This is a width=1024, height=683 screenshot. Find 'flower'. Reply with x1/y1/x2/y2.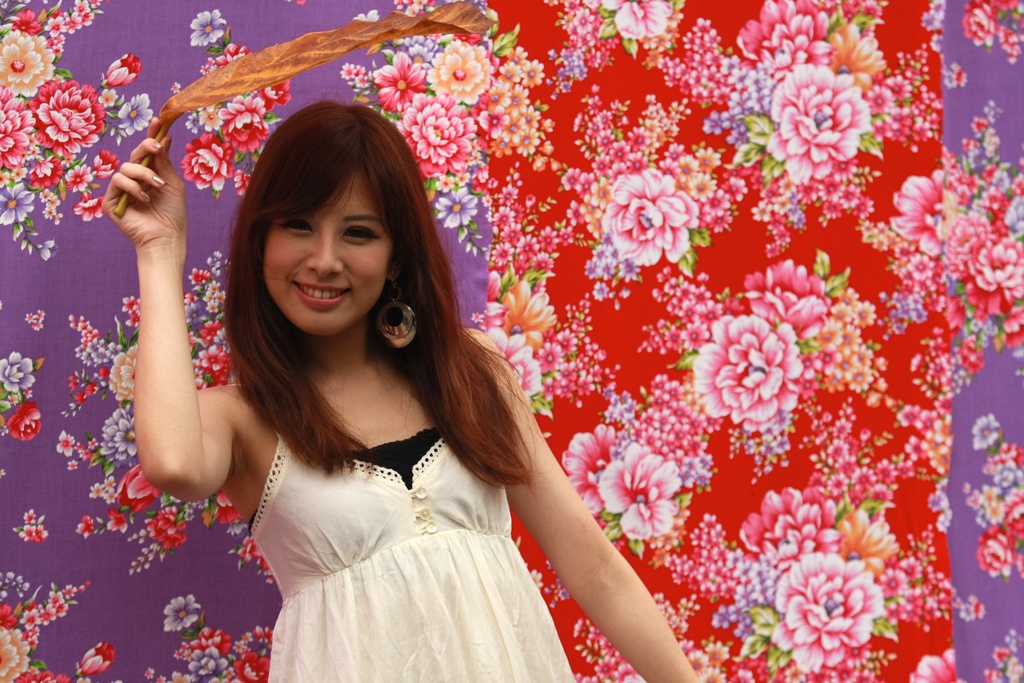
739/0/832/78.
